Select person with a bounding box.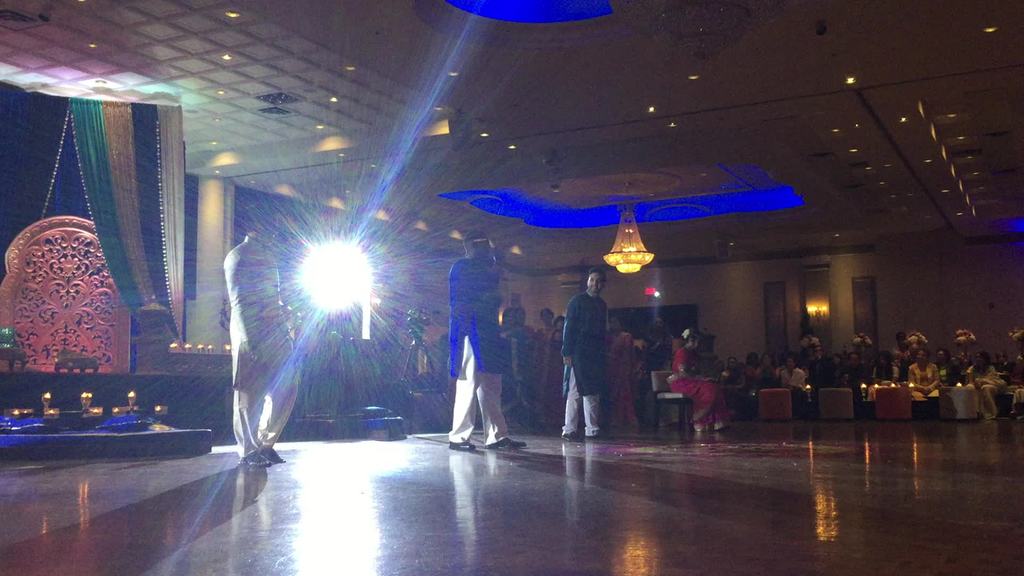
bbox=[670, 324, 729, 442].
